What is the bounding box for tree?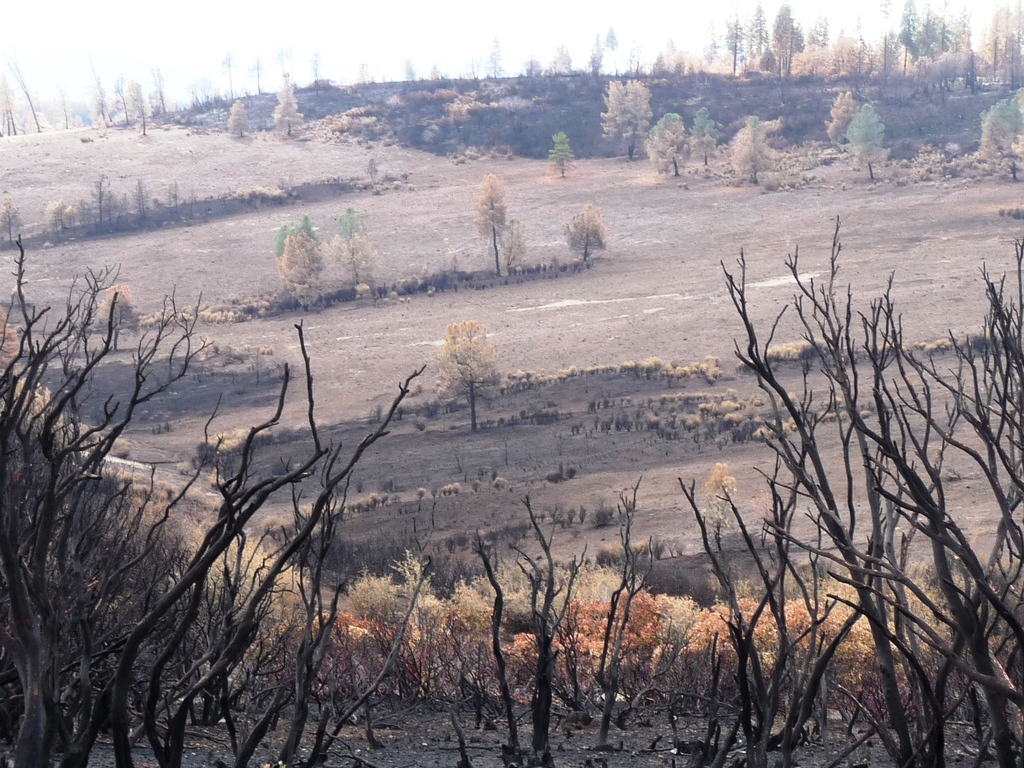
rect(564, 197, 607, 266).
